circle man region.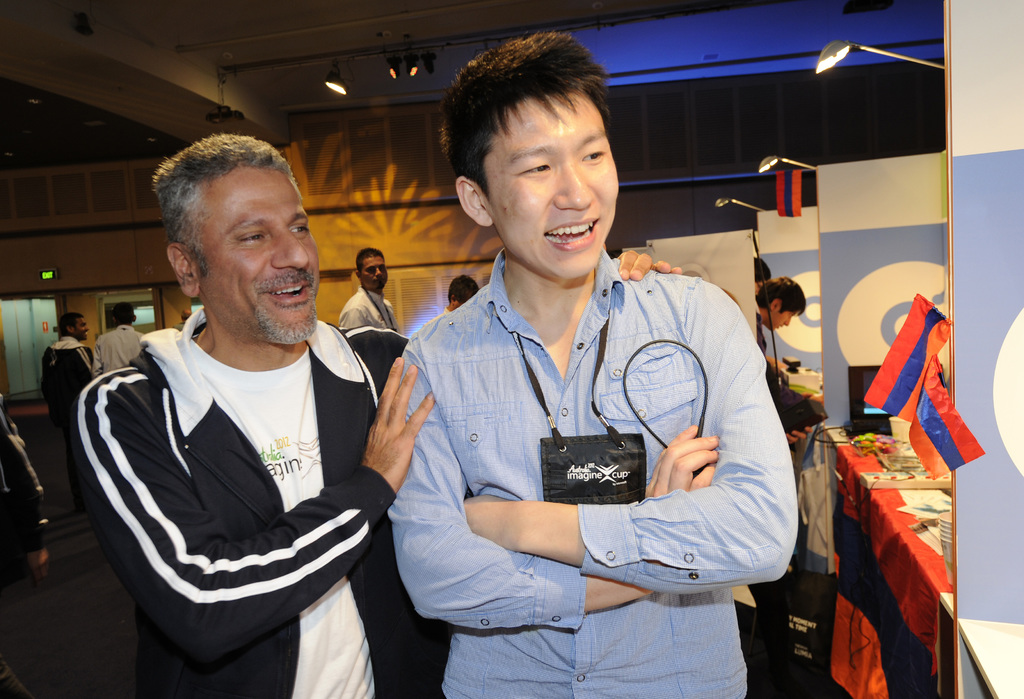
Region: (337, 248, 403, 329).
